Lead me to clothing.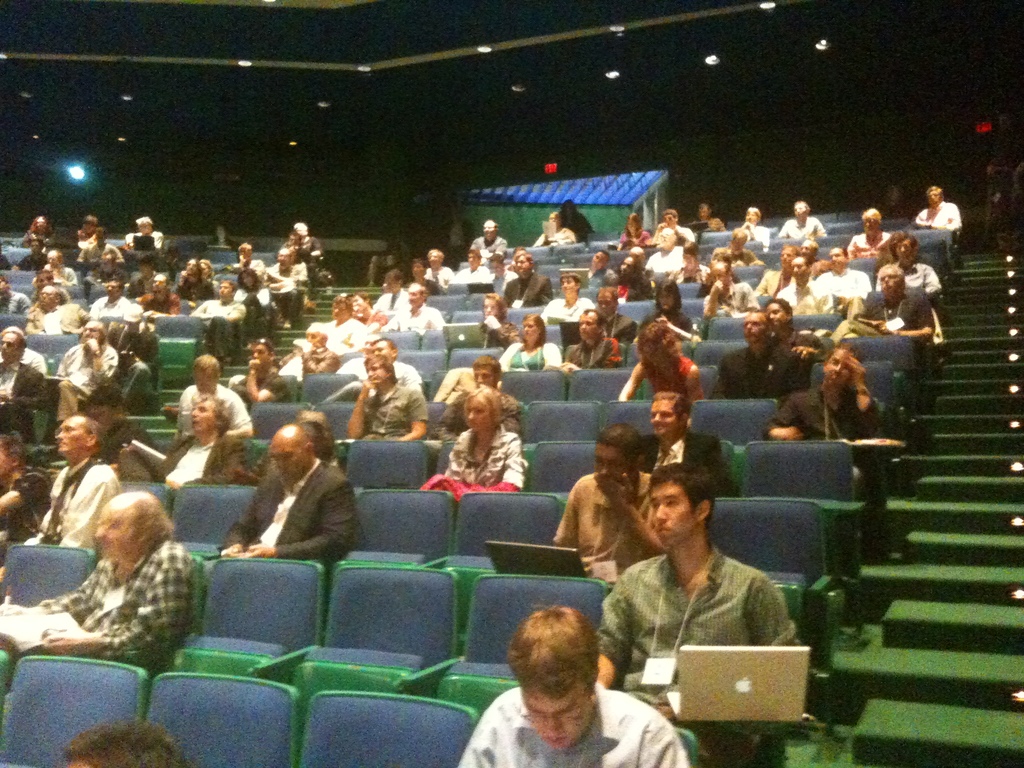
Lead to pyautogui.locateOnScreen(538, 292, 600, 328).
